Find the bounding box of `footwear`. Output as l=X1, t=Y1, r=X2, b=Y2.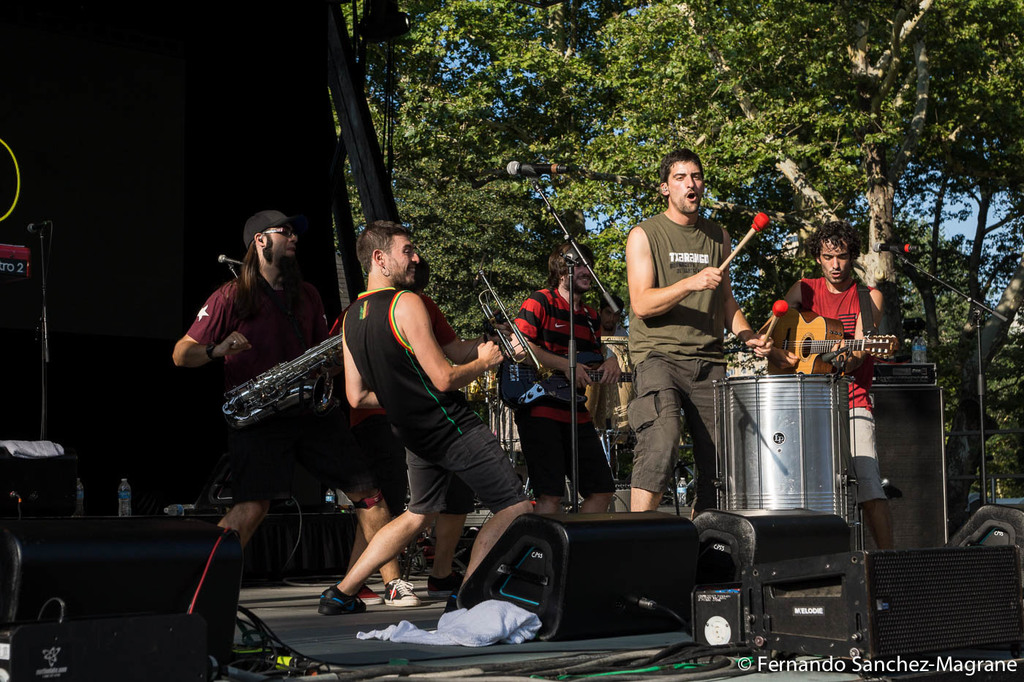
l=384, t=575, r=423, b=609.
